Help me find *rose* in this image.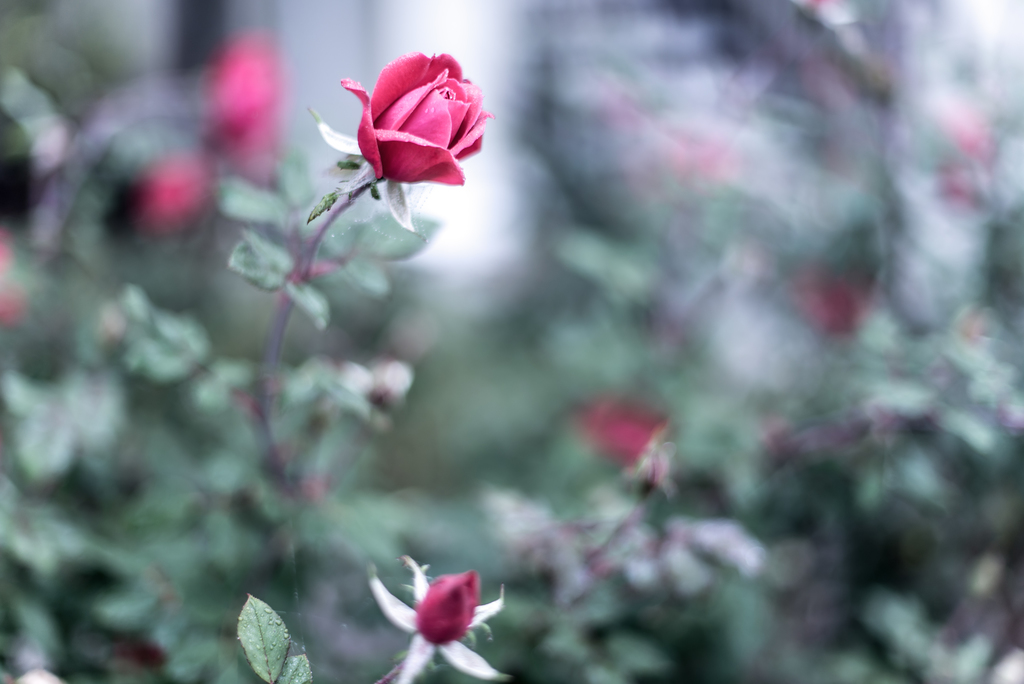
Found it: l=410, t=567, r=483, b=646.
